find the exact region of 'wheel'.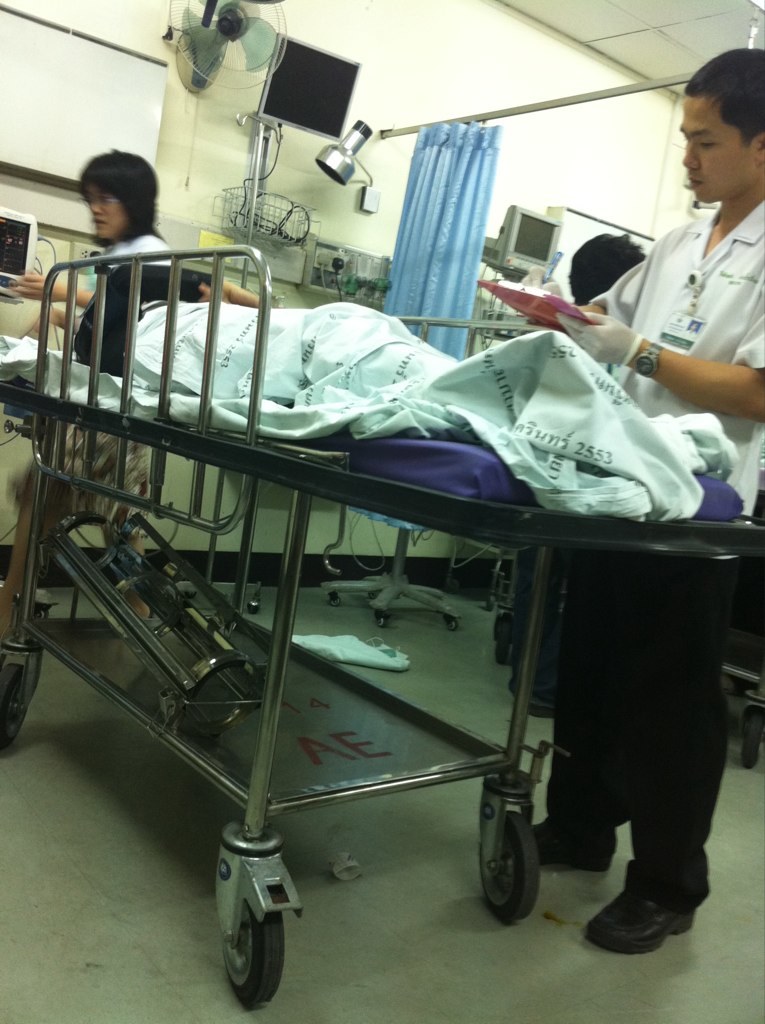
Exact region: <box>0,661,28,748</box>.
